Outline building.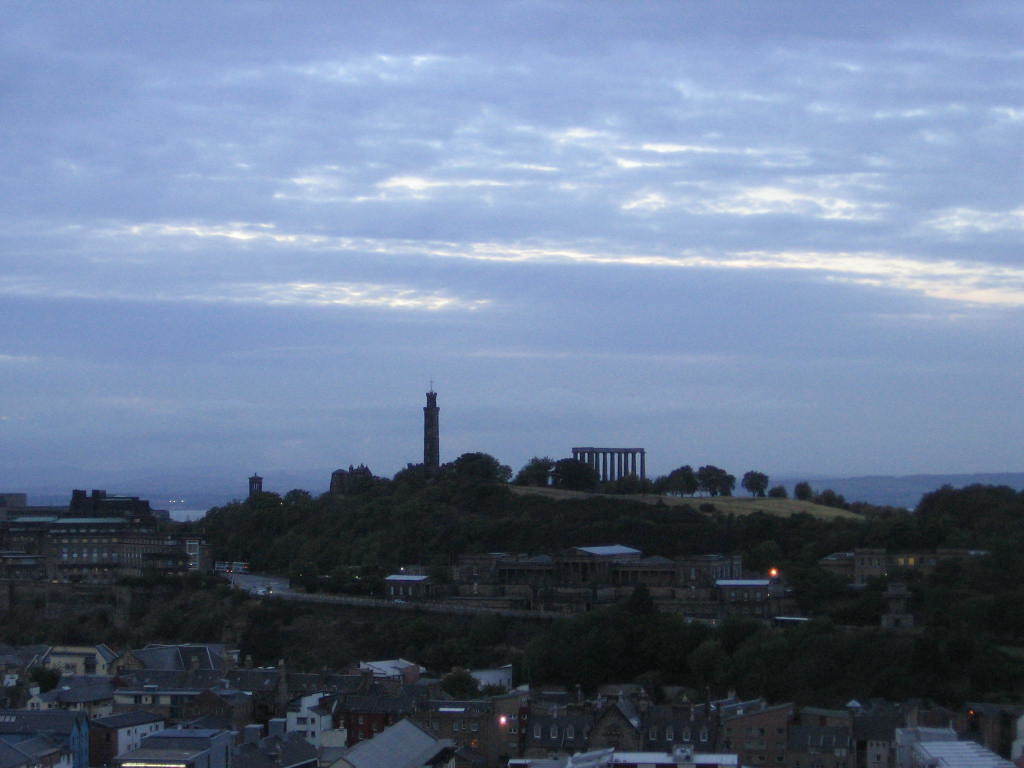
Outline: bbox=(546, 532, 649, 616).
